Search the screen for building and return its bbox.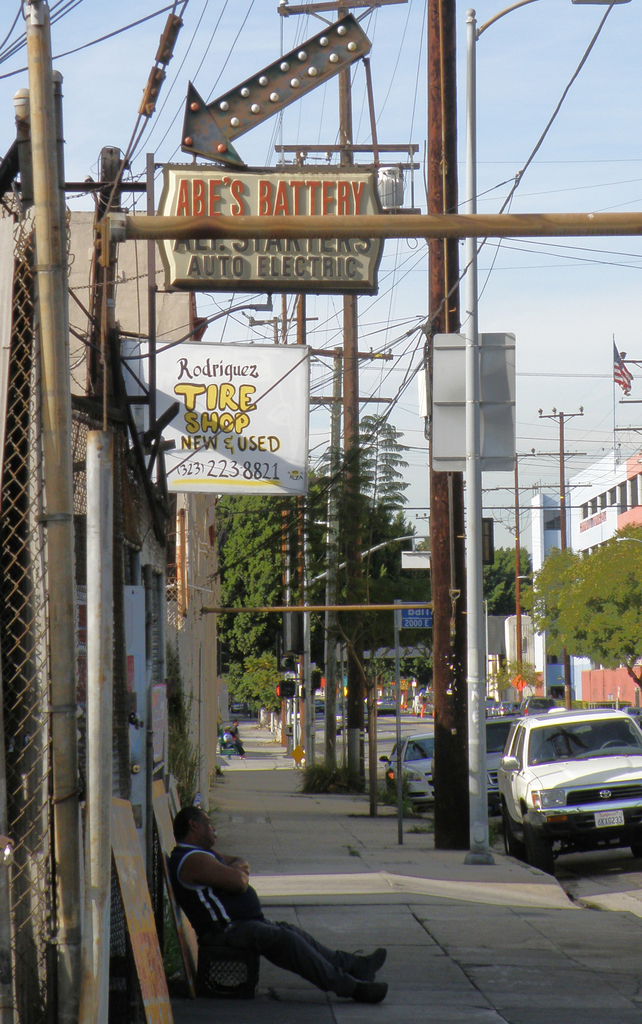
Found: bbox(530, 447, 641, 712).
